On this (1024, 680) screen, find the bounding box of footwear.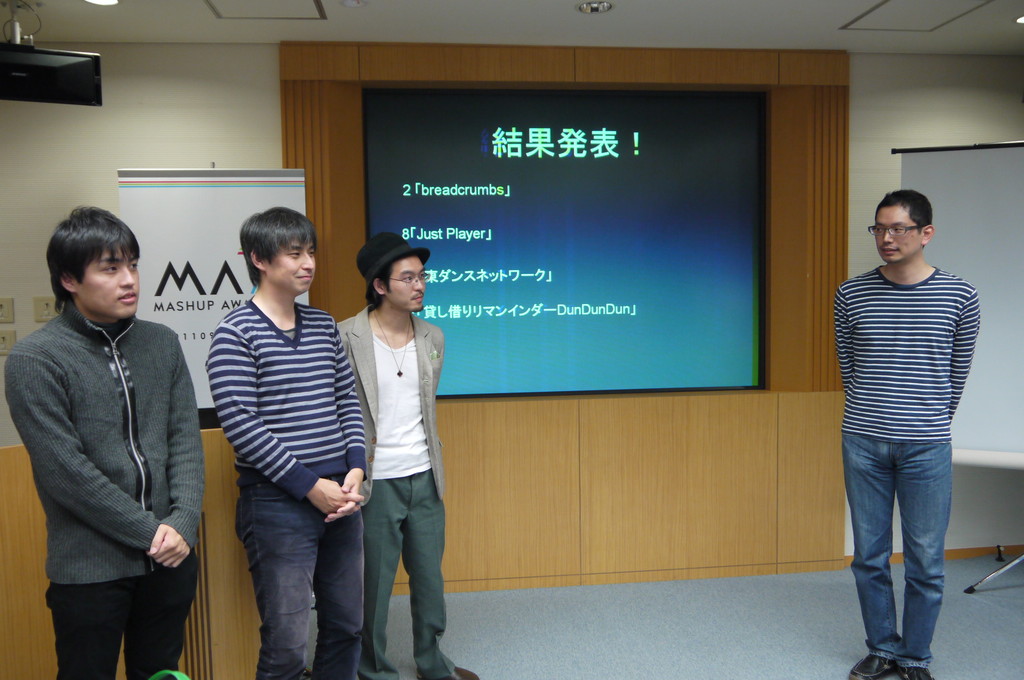
Bounding box: [x1=454, y1=667, x2=481, y2=679].
